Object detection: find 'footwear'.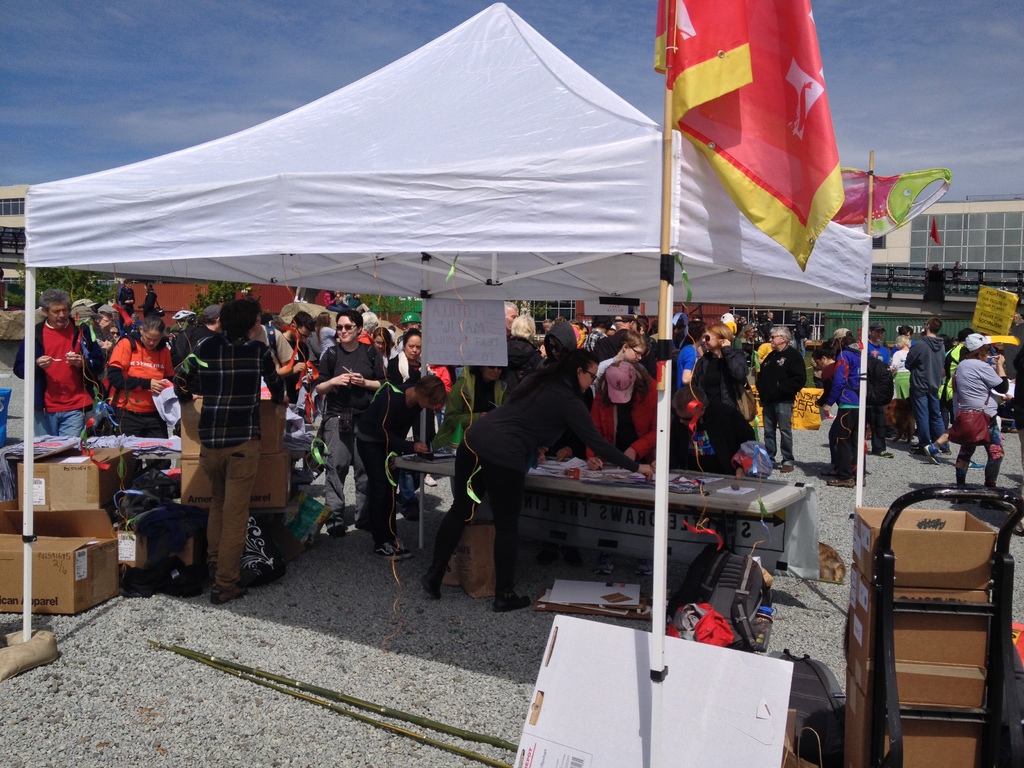
827:477:856:487.
